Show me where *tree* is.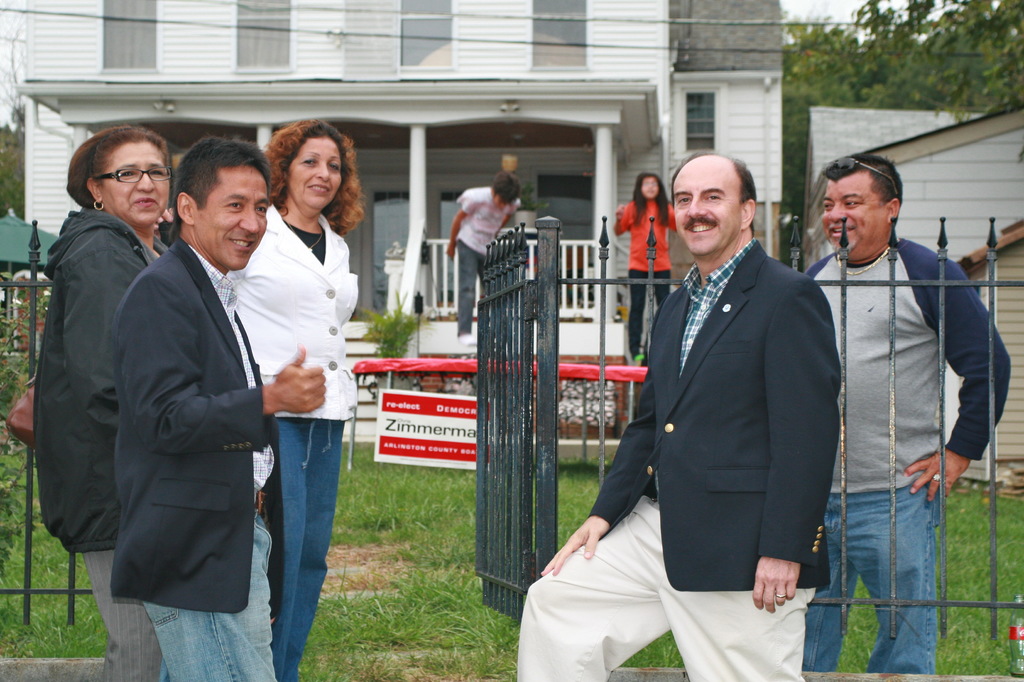
*tree* is at 867:2:1023:118.
